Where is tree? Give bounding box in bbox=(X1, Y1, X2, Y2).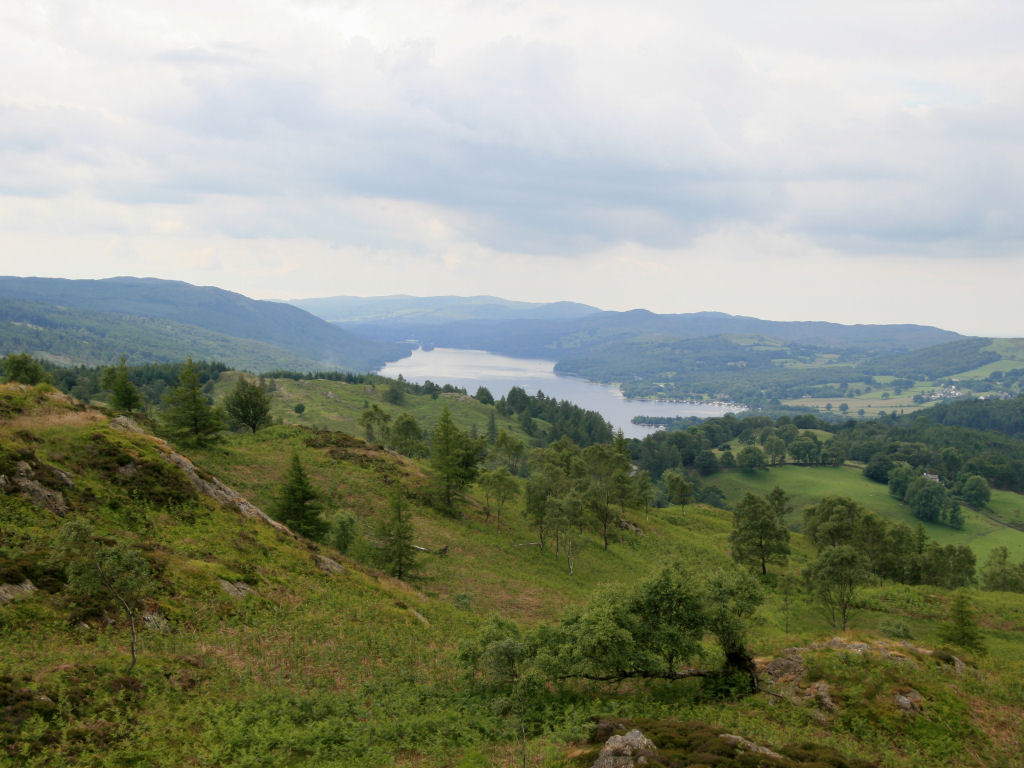
bbox=(724, 493, 794, 575).
